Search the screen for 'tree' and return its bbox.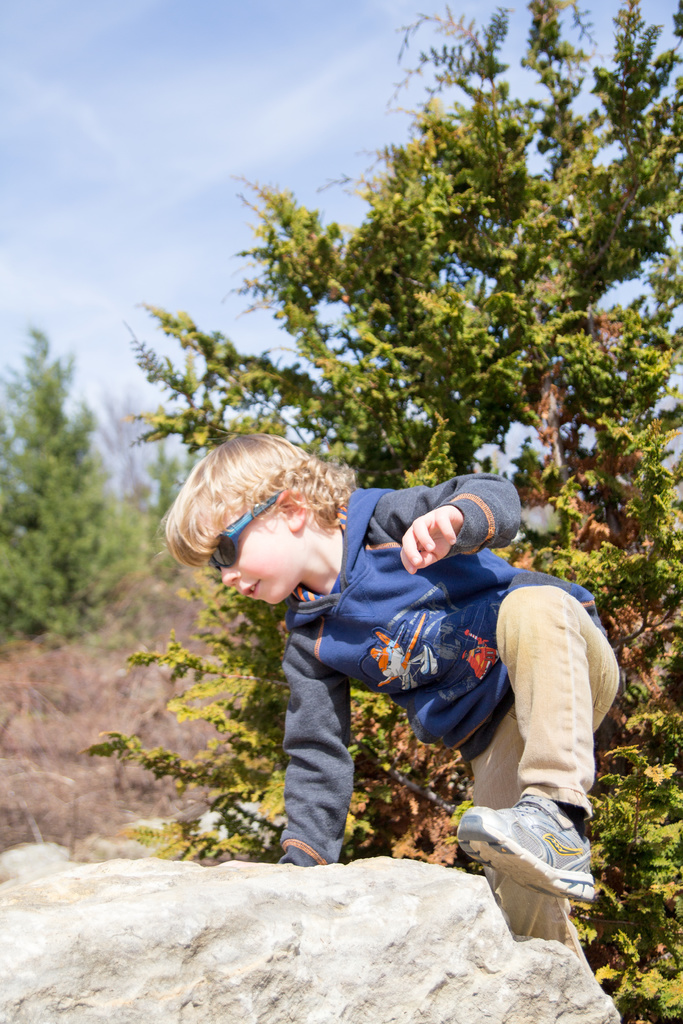
Found: <region>127, 0, 682, 1023</region>.
